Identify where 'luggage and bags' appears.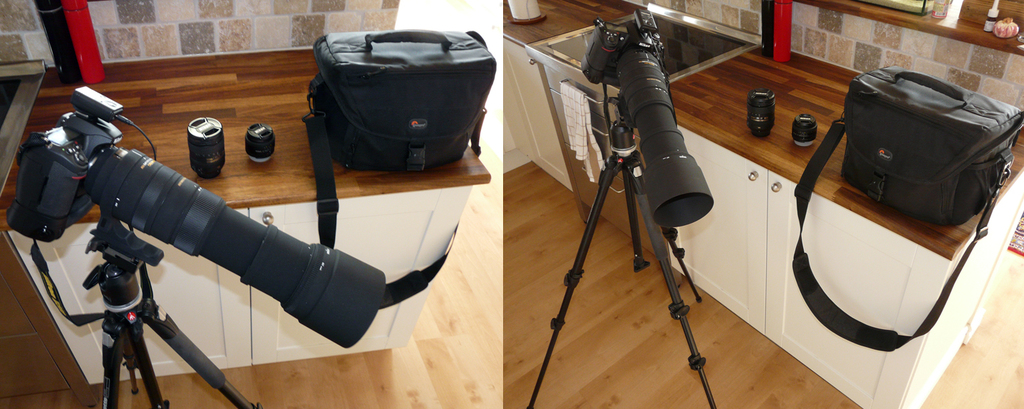
Appears at region(791, 62, 1023, 352).
